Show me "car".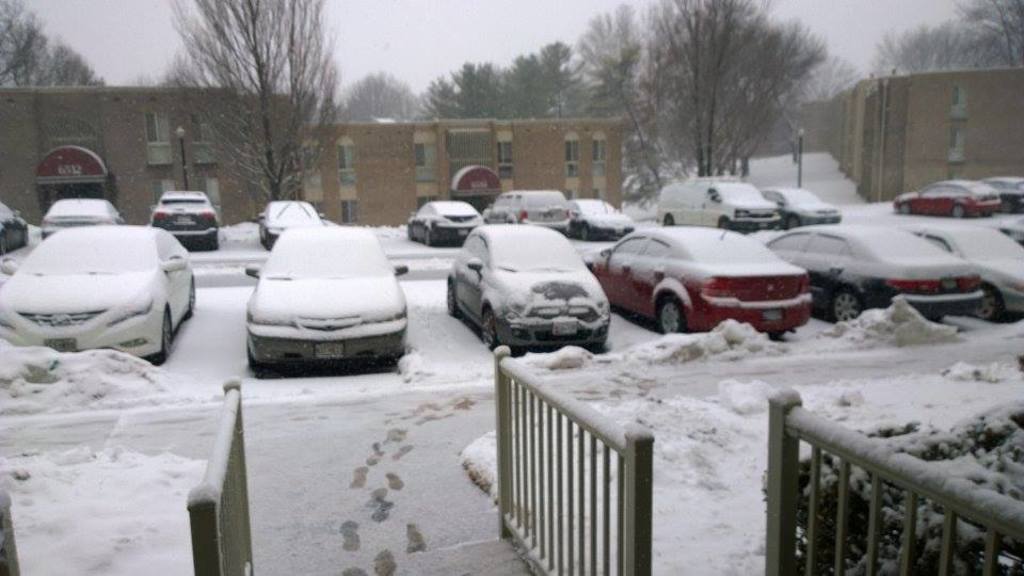
"car" is here: [left=0, top=196, right=33, bottom=266].
